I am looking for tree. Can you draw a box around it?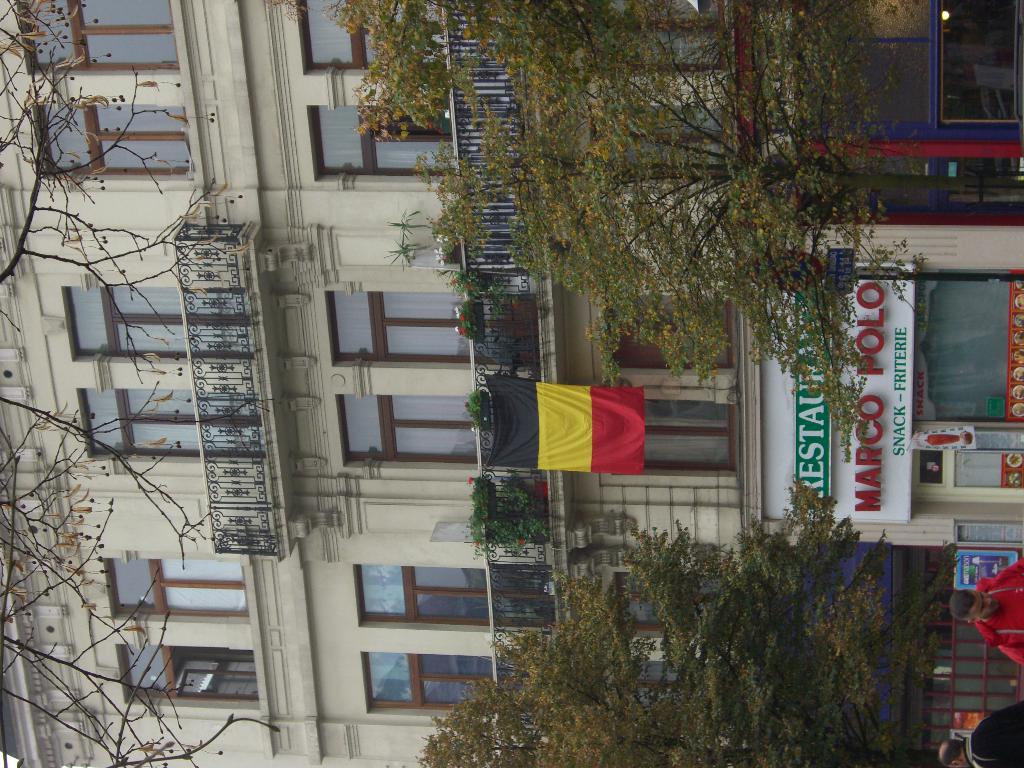
Sure, the bounding box is (left=417, top=477, right=899, bottom=767).
